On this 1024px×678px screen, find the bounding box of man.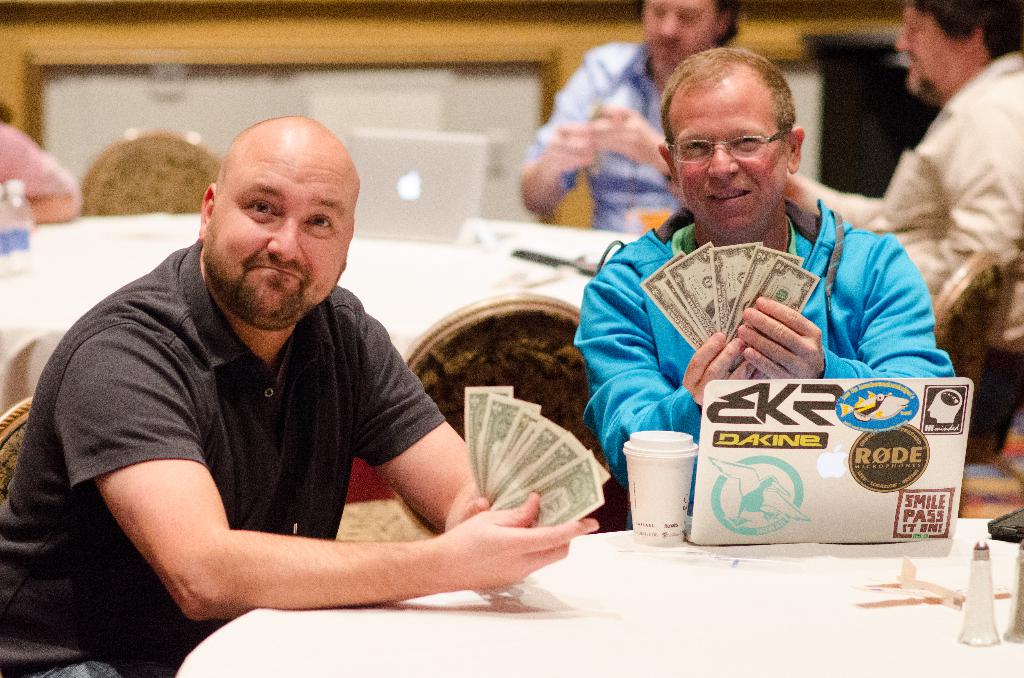
Bounding box: {"left": 572, "top": 53, "right": 954, "bottom": 485}.
